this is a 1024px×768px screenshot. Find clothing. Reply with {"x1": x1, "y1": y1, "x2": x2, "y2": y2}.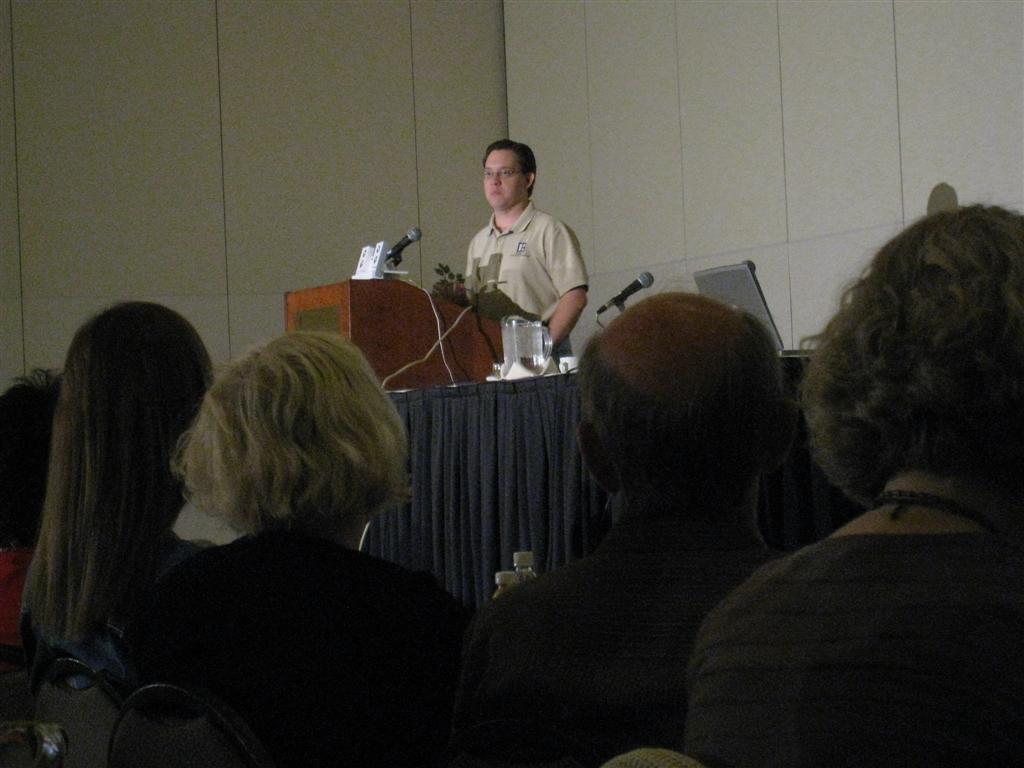
{"x1": 112, "y1": 514, "x2": 481, "y2": 767}.
